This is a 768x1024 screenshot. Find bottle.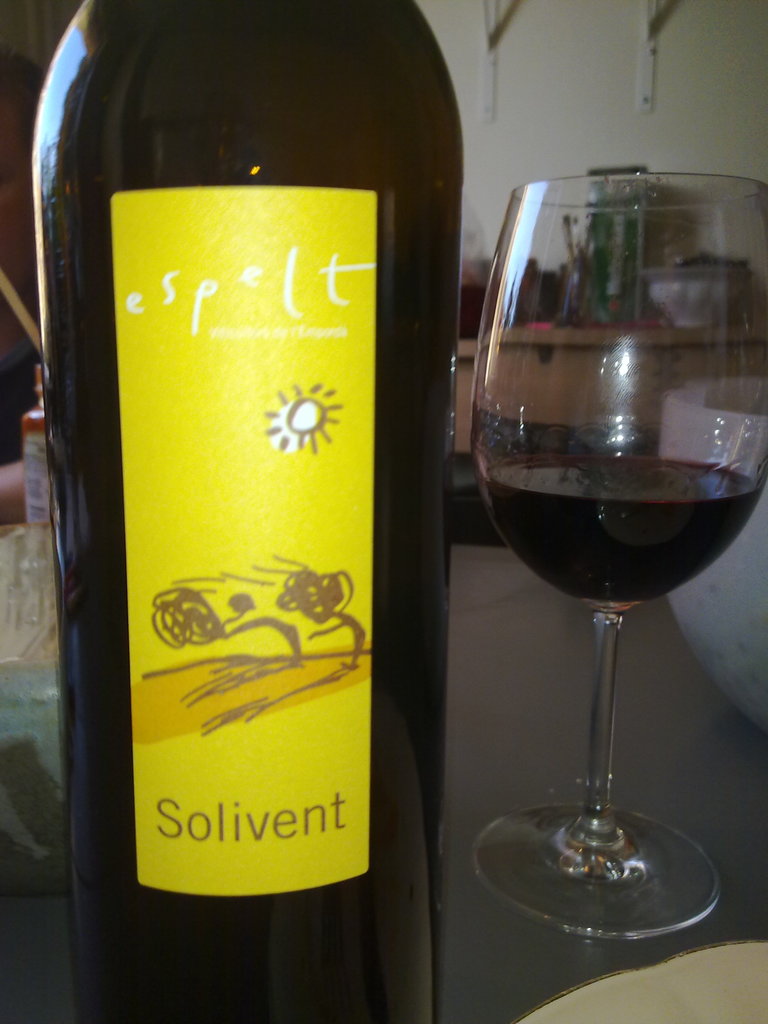
Bounding box: bbox=[34, 0, 469, 1023].
